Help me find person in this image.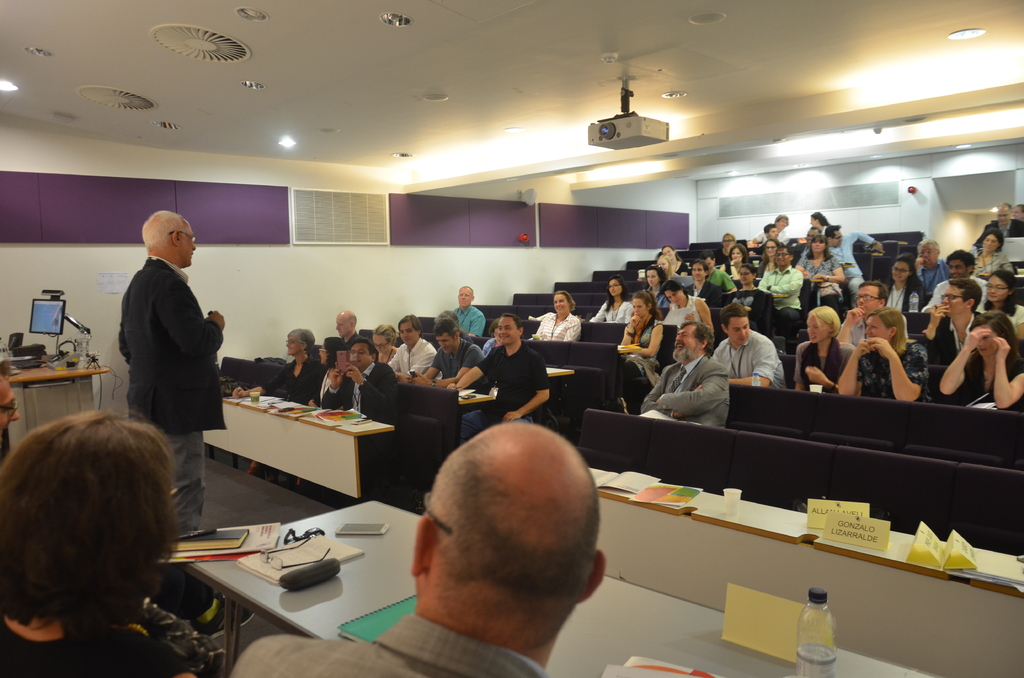
Found it: [x1=914, y1=241, x2=945, y2=284].
